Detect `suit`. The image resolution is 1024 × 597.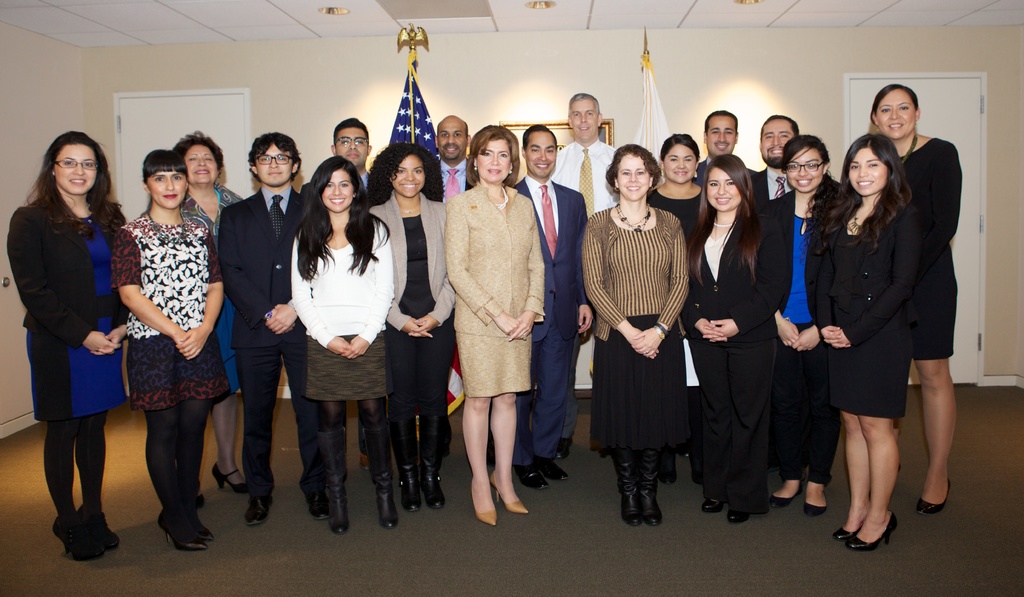
[x1=509, y1=172, x2=588, y2=466].
